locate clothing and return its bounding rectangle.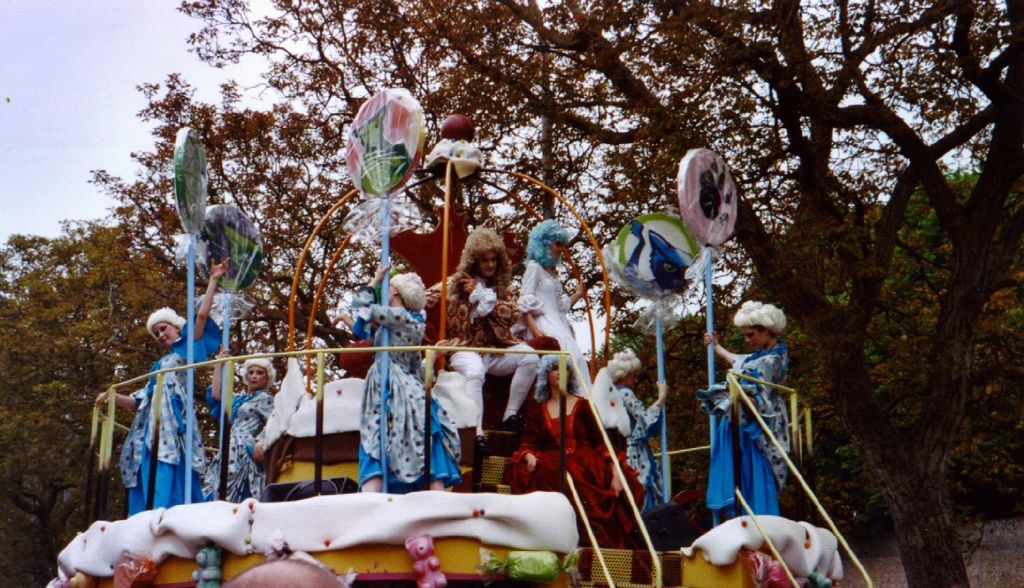
left=507, top=393, right=646, bottom=549.
